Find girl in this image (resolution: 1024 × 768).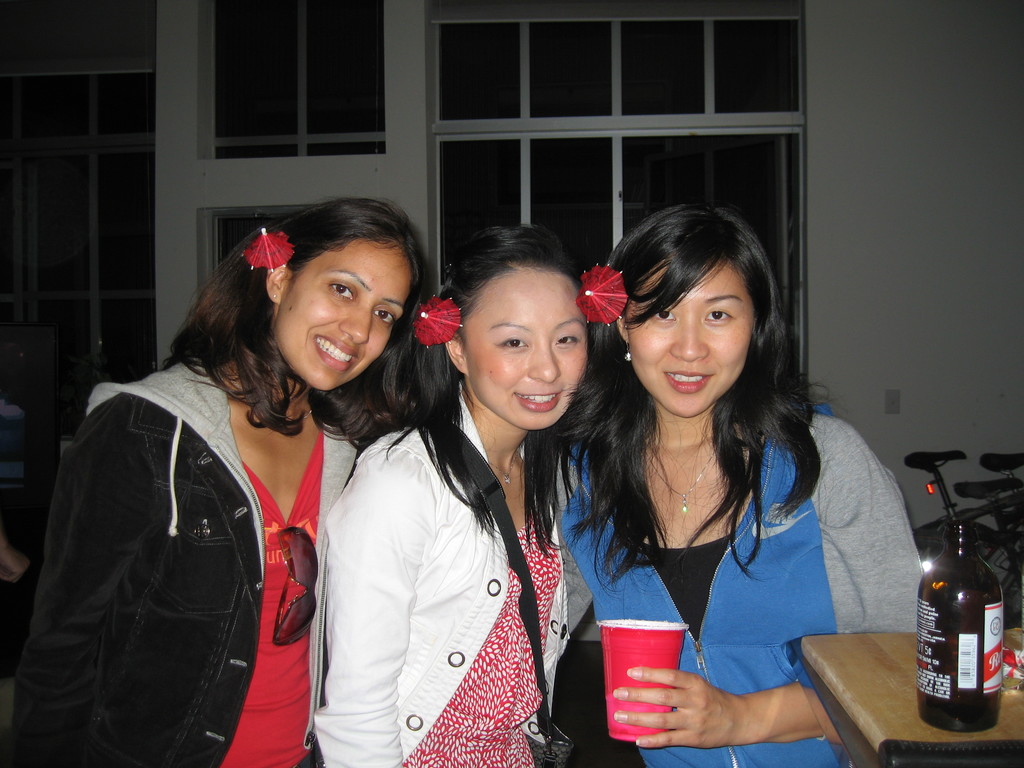
(x1=317, y1=220, x2=618, y2=767).
